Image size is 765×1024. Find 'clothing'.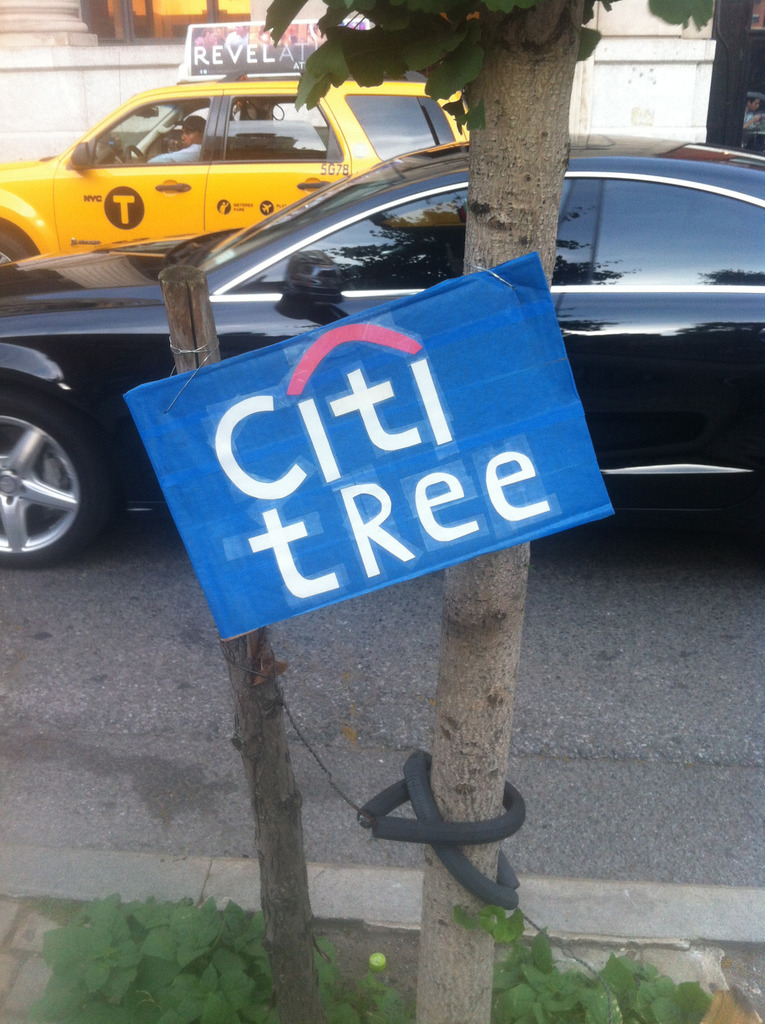
box(146, 143, 204, 168).
